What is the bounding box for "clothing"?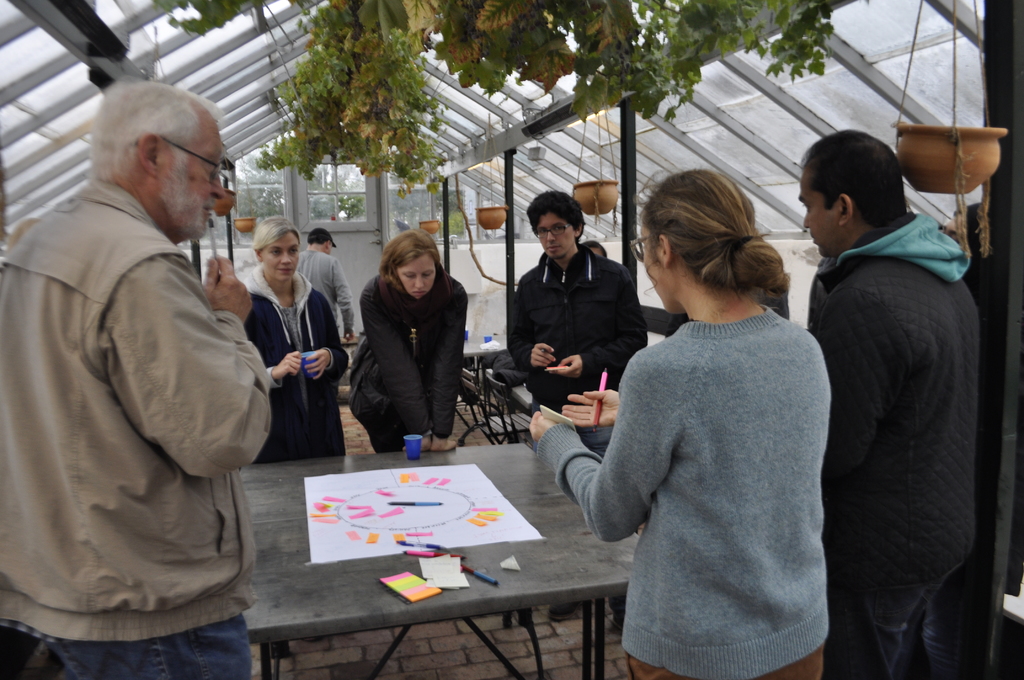
x1=803 y1=205 x2=998 y2=679.
